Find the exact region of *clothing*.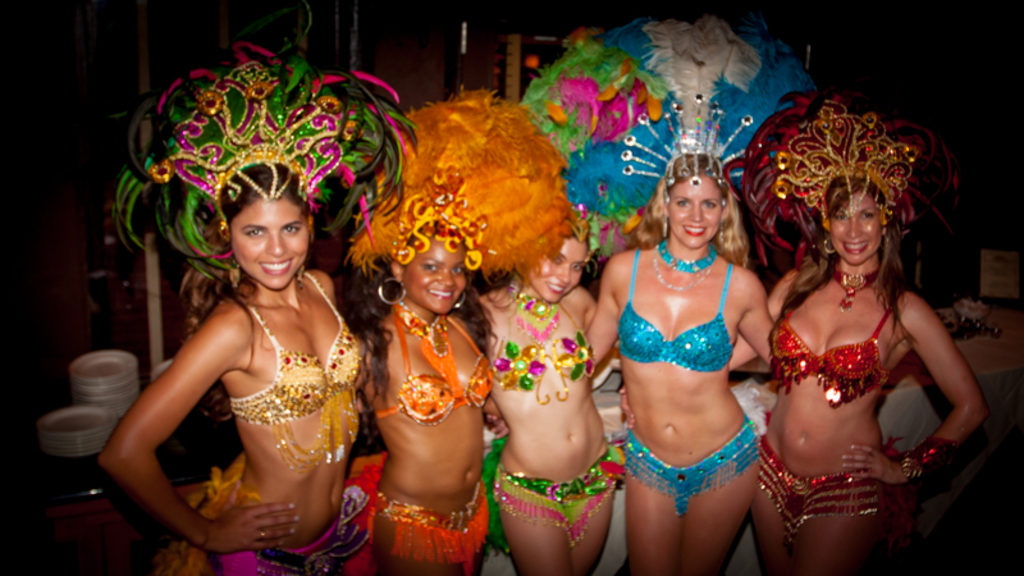
Exact region: 367 305 488 419.
